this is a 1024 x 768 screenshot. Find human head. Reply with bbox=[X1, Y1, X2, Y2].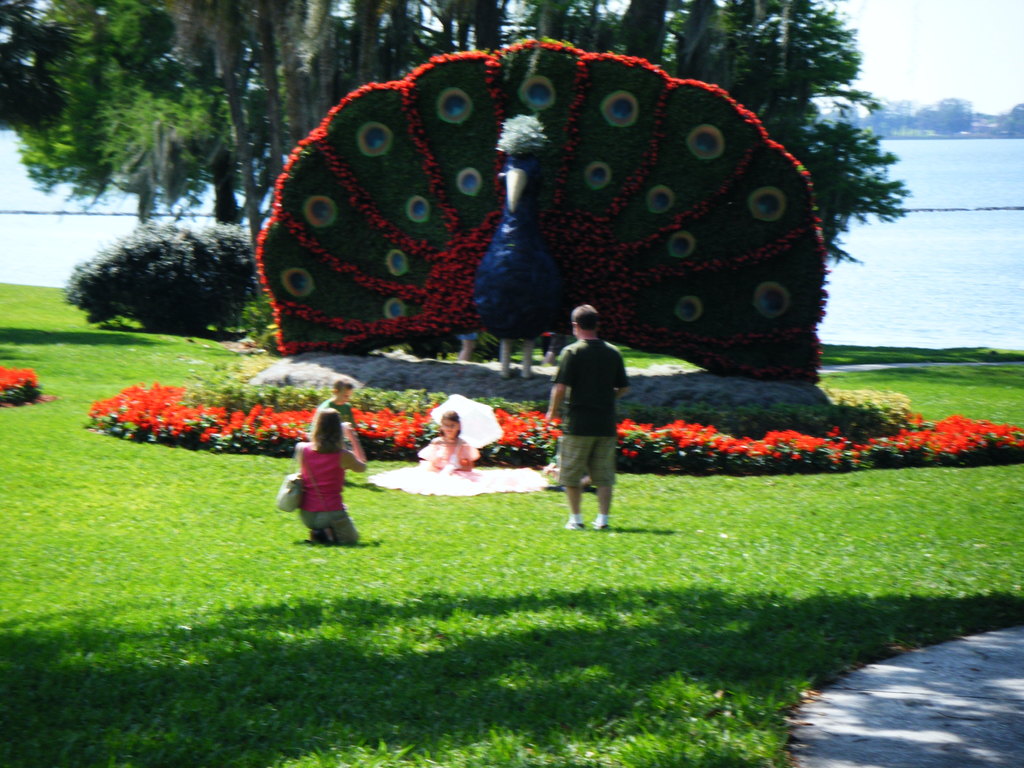
bbox=[313, 403, 338, 442].
